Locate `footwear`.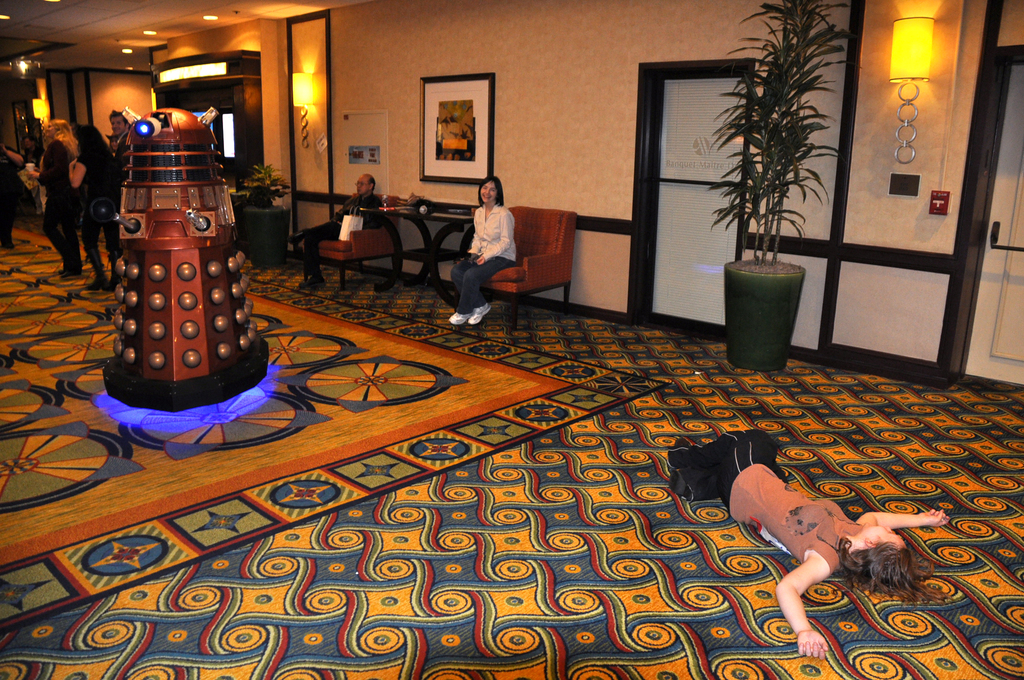
Bounding box: 286 231 305 244.
